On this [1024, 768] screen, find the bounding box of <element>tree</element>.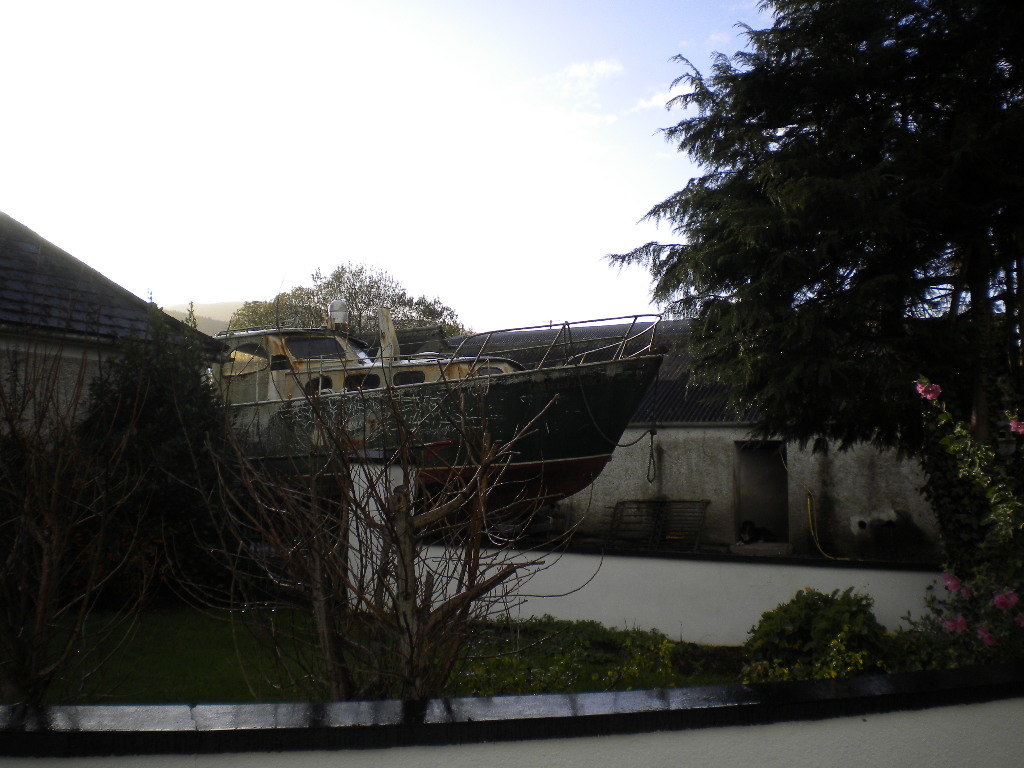
Bounding box: crop(218, 257, 474, 338).
